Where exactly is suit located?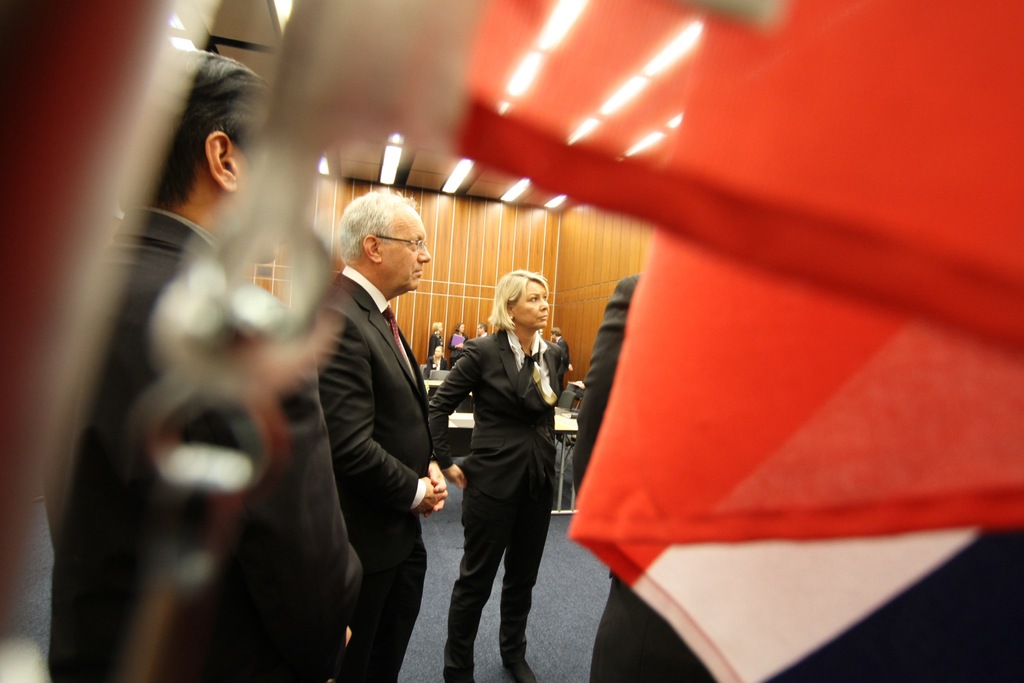
Its bounding box is rect(438, 279, 577, 664).
